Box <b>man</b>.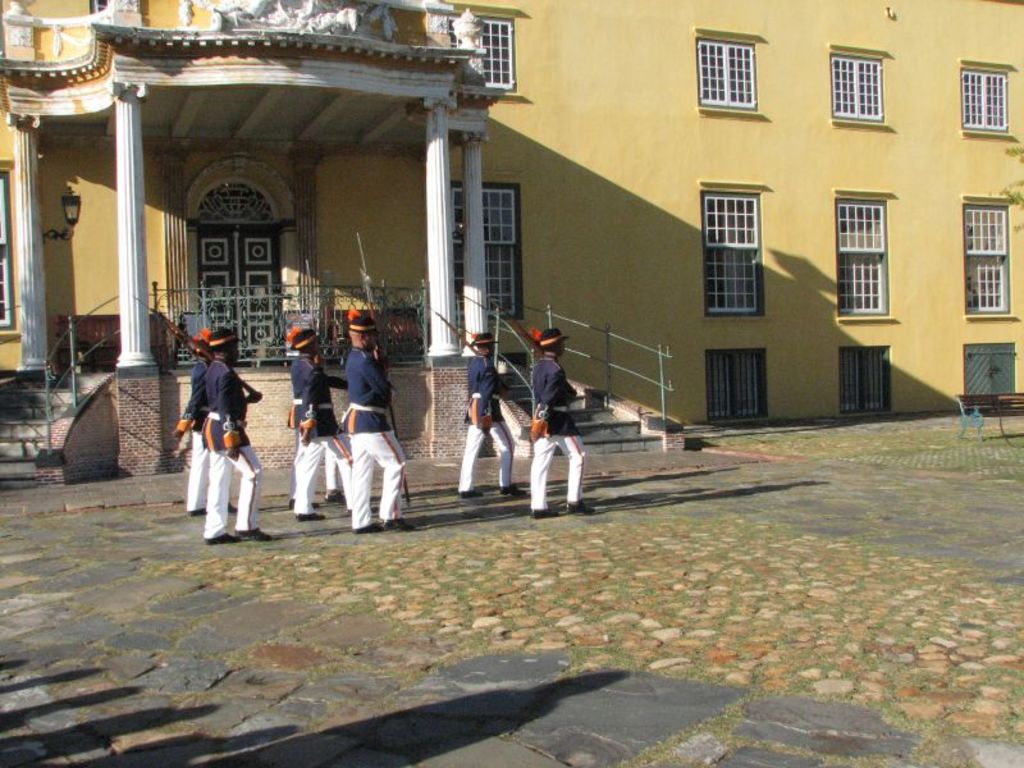
(left=279, top=324, right=338, bottom=494).
